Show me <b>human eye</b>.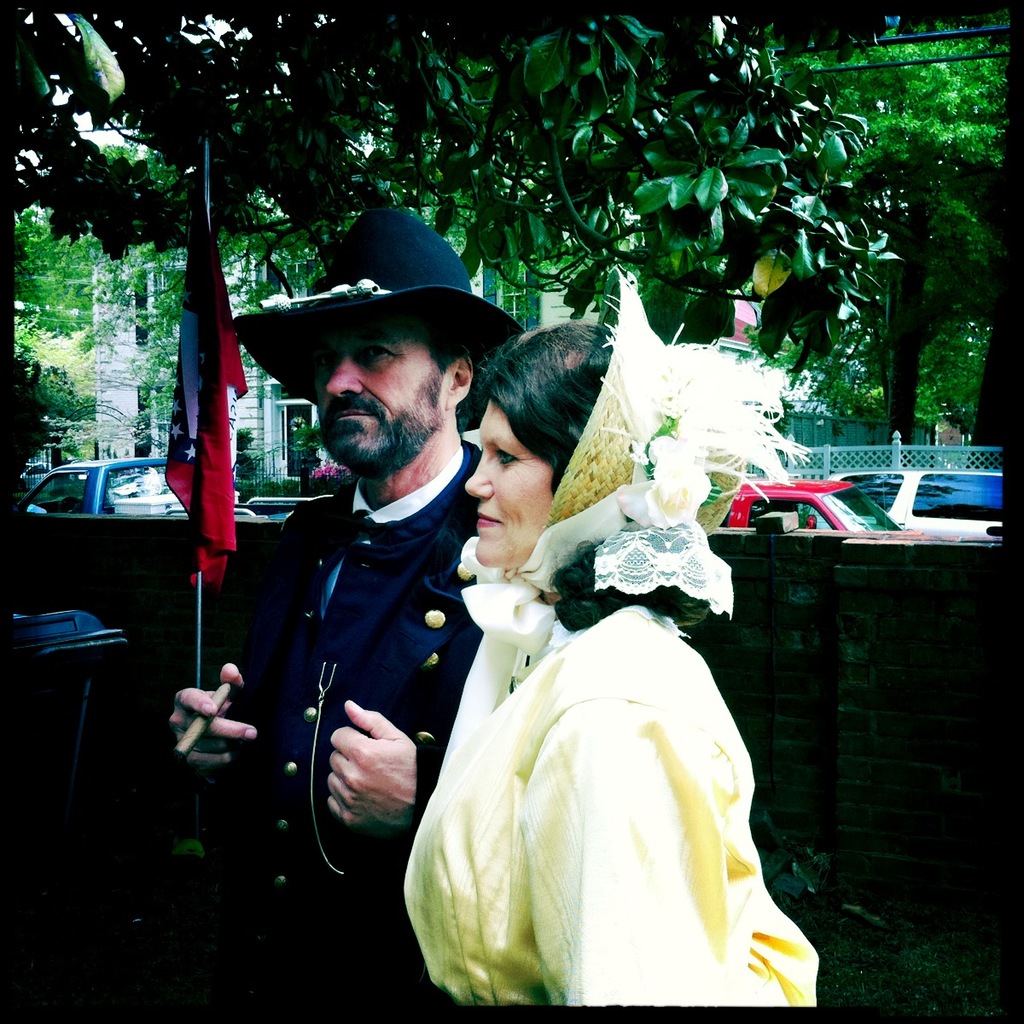
<b>human eye</b> is here: {"x1": 485, "y1": 443, "x2": 518, "y2": 465}.
